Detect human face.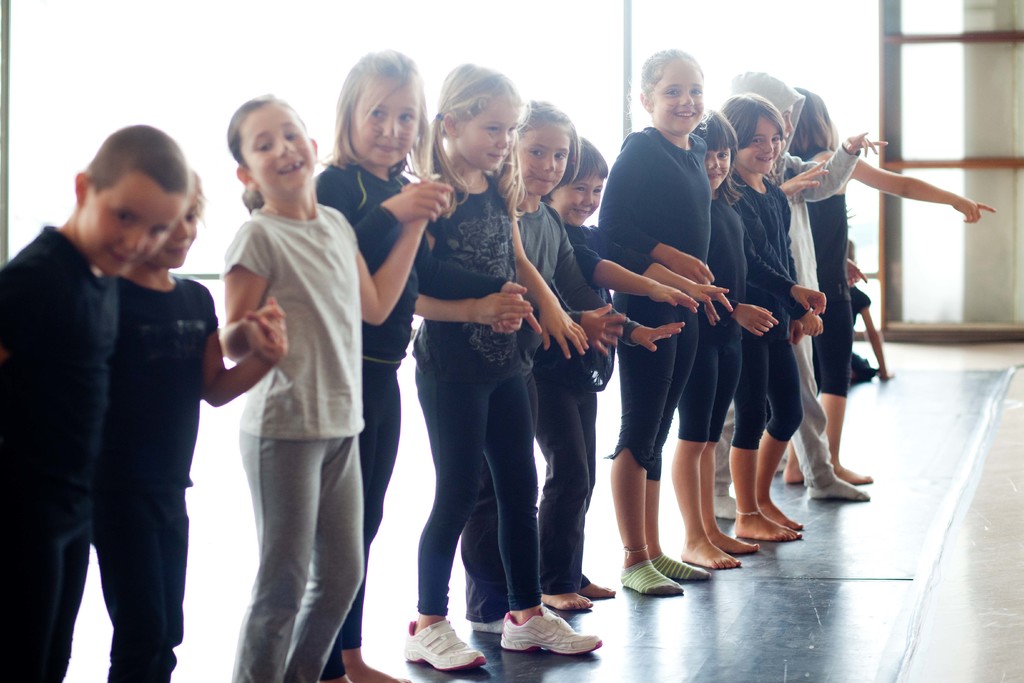
Detected at 352, 85, 419, 168.
